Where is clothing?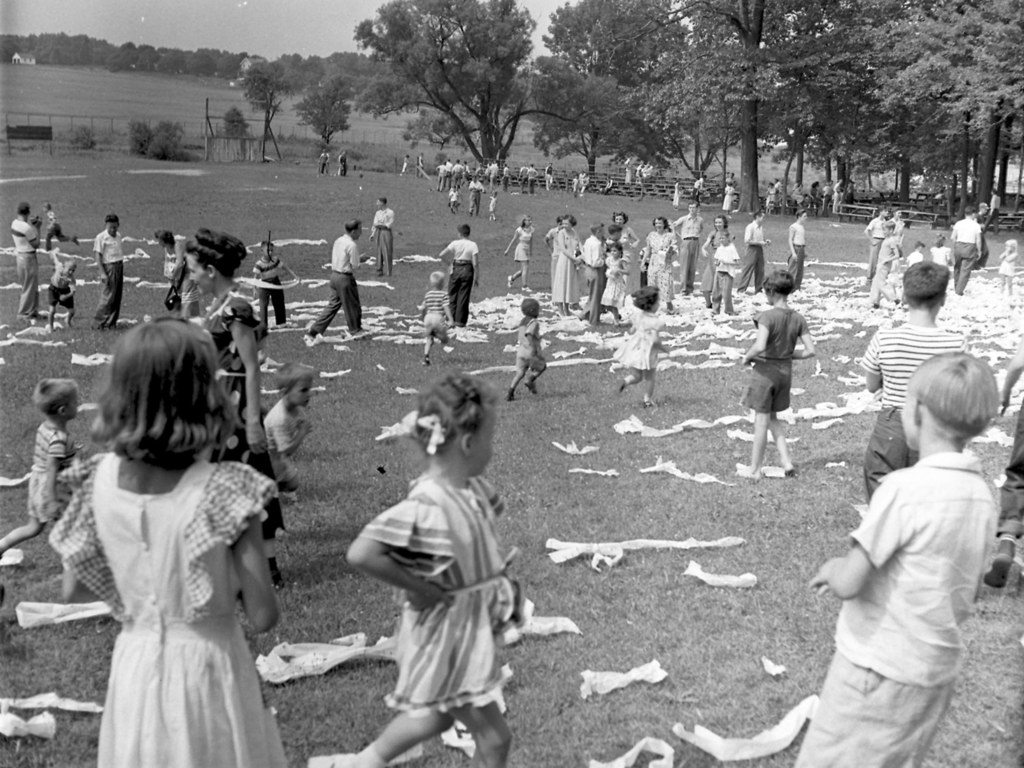
737 221 767 294.
